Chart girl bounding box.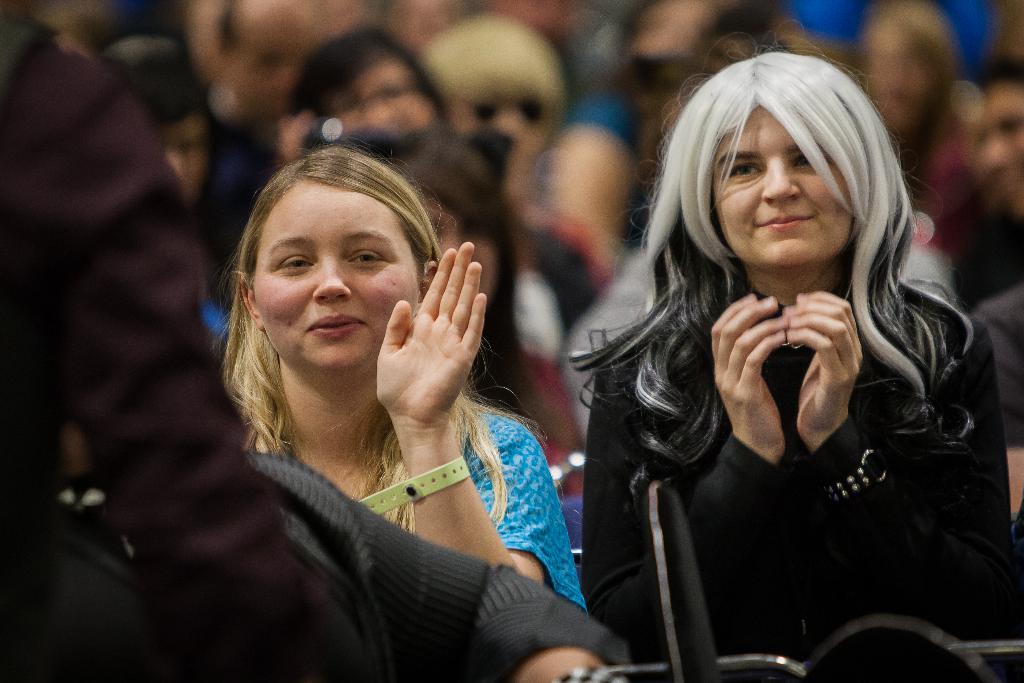
Charted: (x1=216, y1=140, x2=589, y2=613).
